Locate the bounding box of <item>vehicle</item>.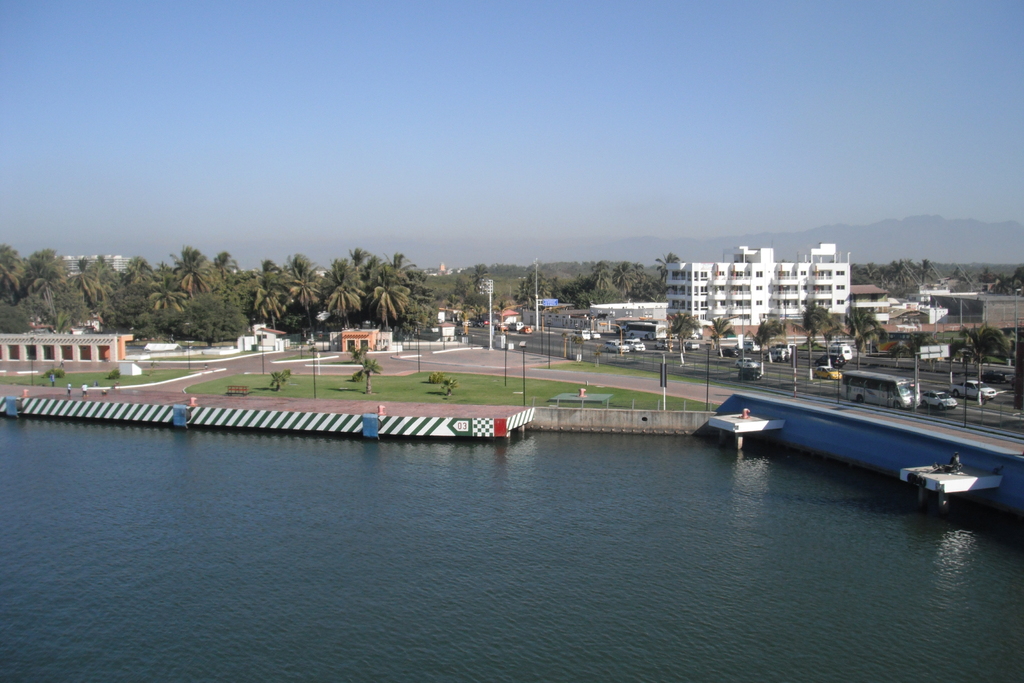
Bounding box: <bbox>622, 339, 648, 352</bbox>.
